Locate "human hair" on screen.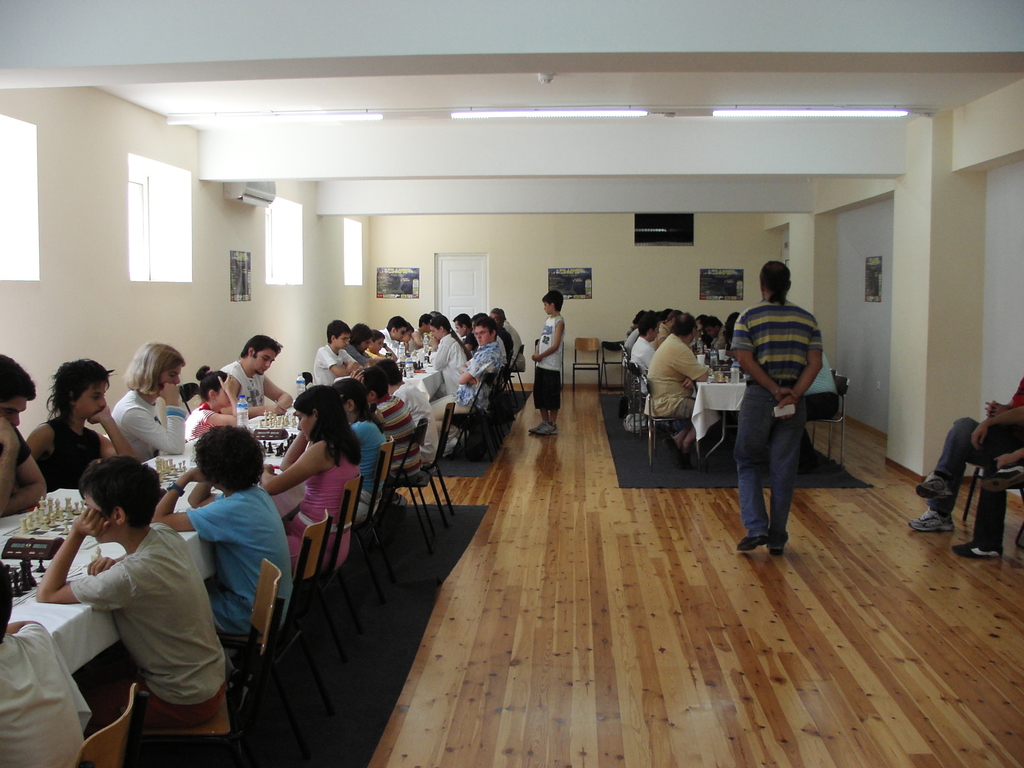
On screen at x1=472, y1=316, x2=497, y2=338.
